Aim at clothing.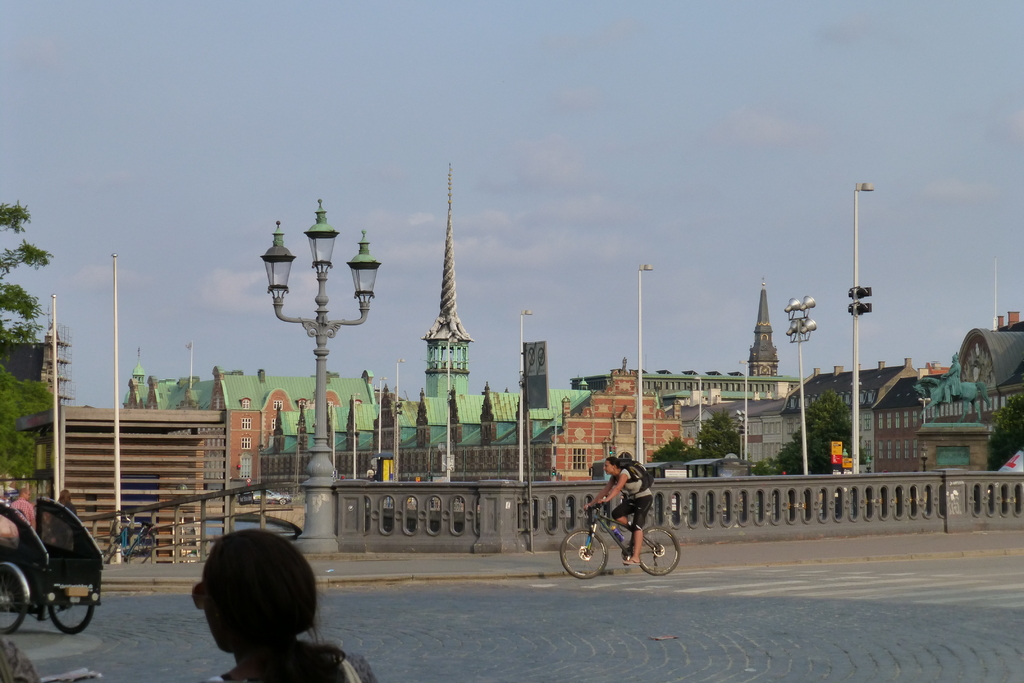
Aimed at [left=10, top=497, right=35, bottom=532].
